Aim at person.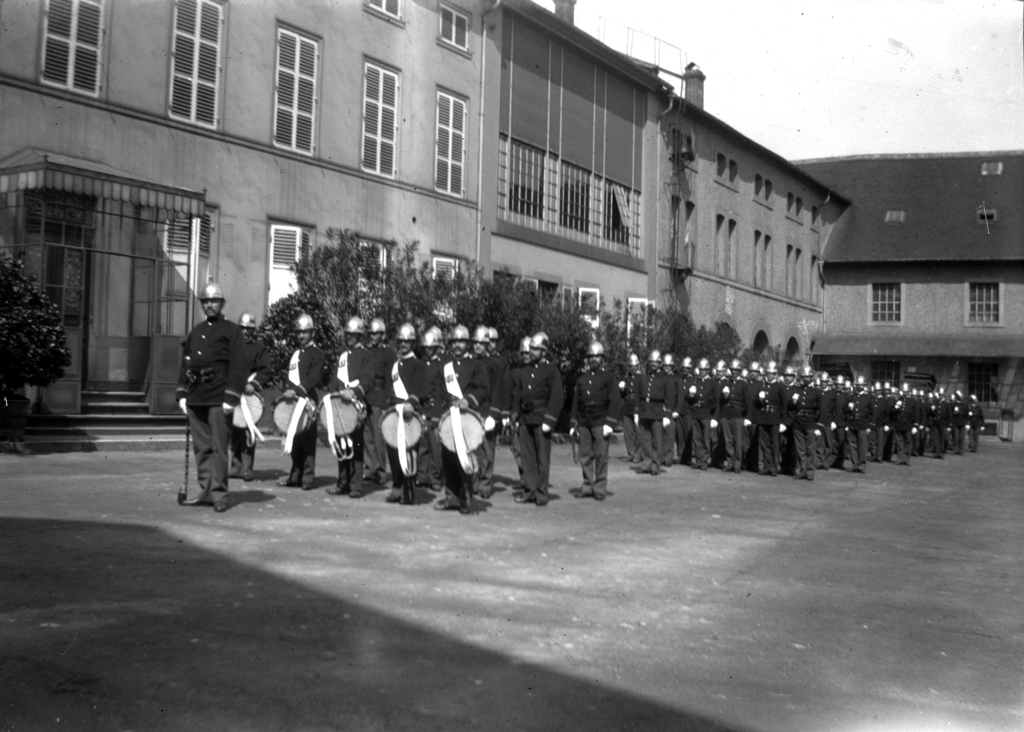
Aimed at <bbox>234, 308, 275, 477</bbox>.
